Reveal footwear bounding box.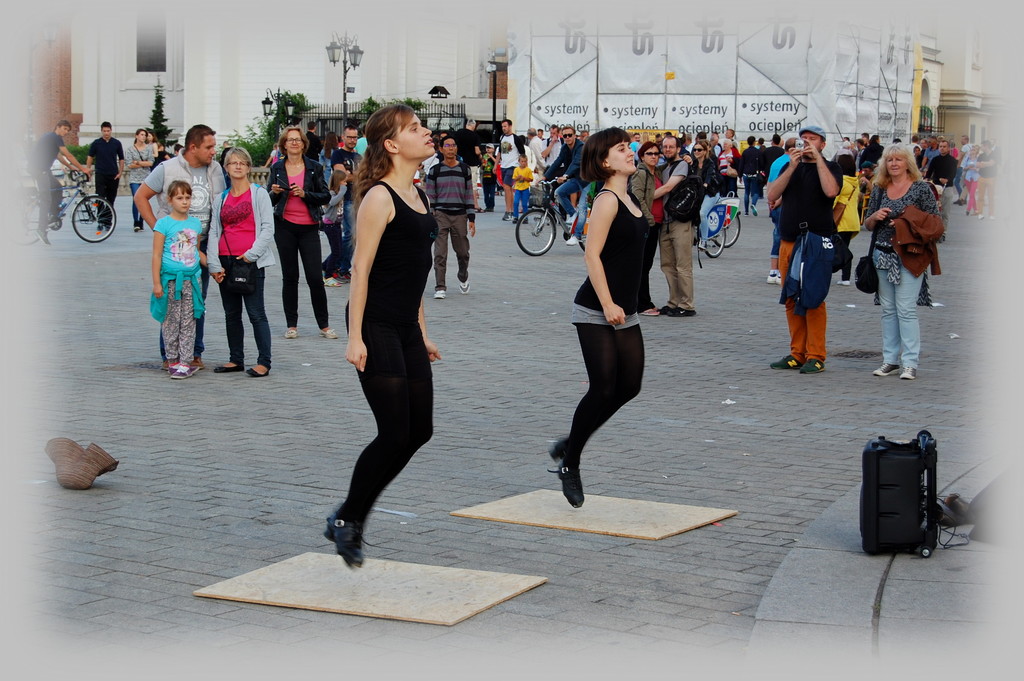
Revealed: {"x1": 752, "y1": 203, "x2": 757, "y2": 215}.
